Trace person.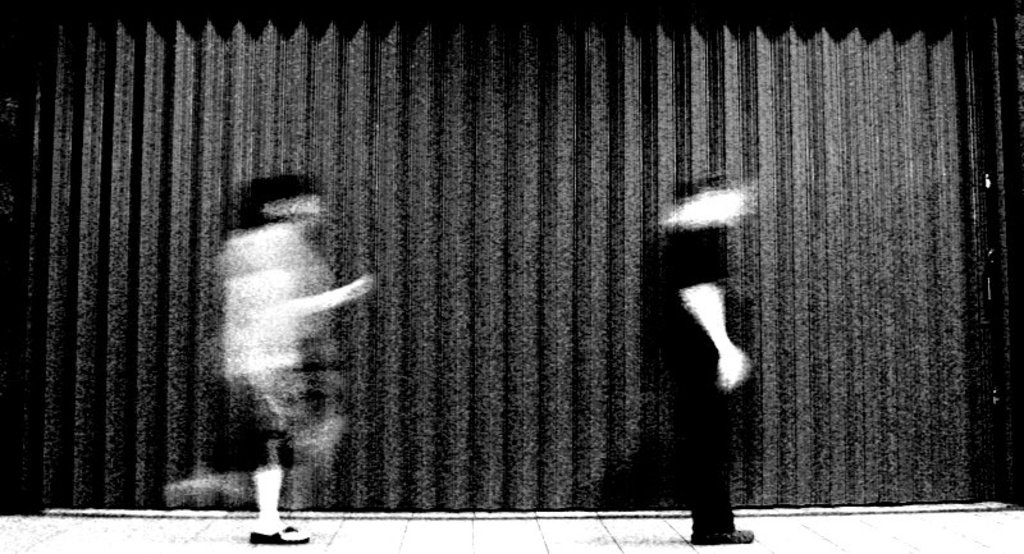
Traced to select_region(645, 159, 769, 519).
